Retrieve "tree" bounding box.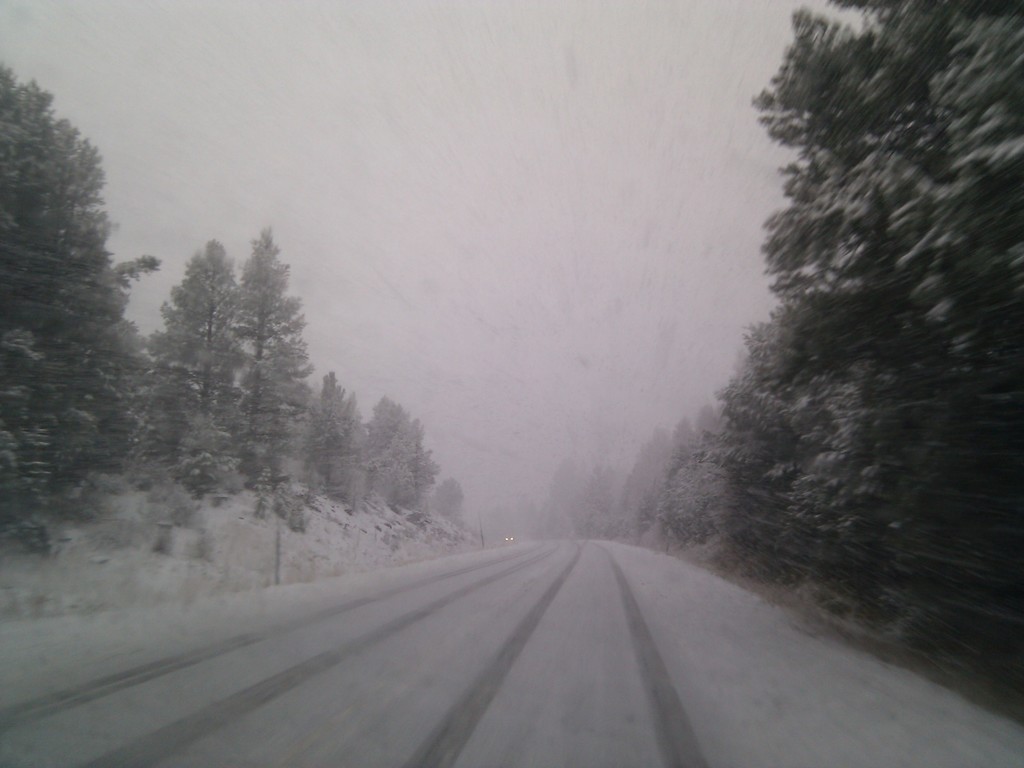
Bounding box: <region>749, 145, 911, 640</region>.
